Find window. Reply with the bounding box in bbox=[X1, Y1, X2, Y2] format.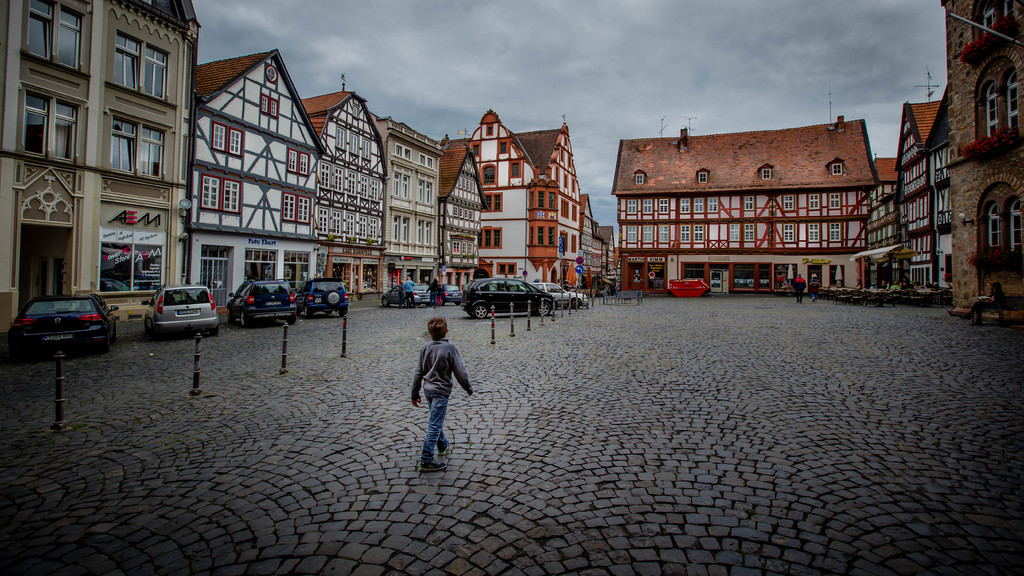
bbox=[109, 22, 169, 102].
